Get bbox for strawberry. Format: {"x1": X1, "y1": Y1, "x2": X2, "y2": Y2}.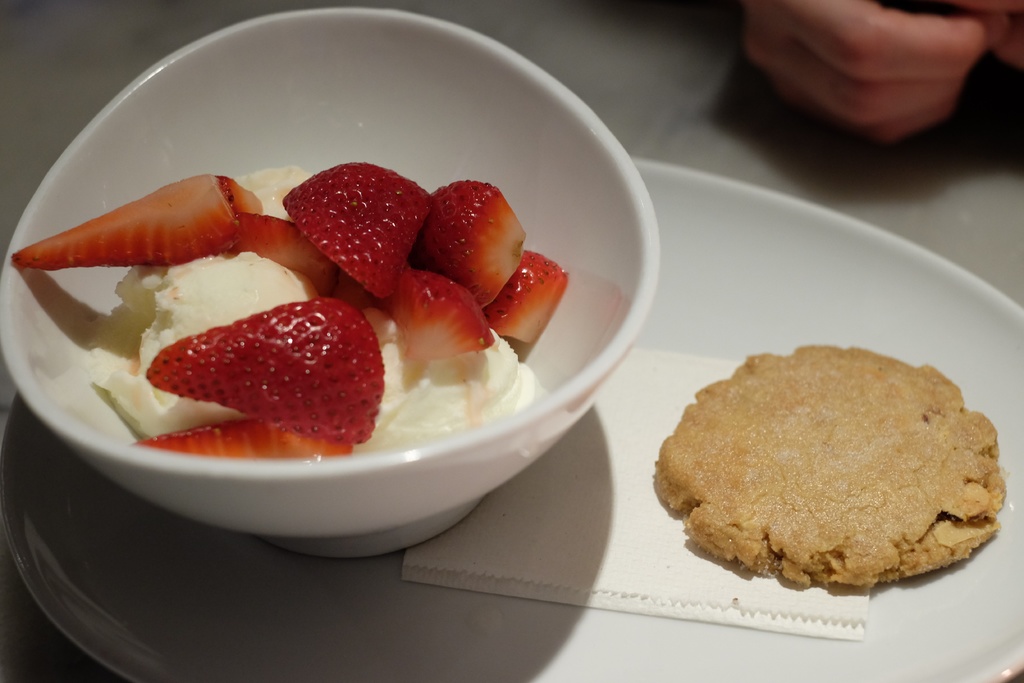
{"x1": 491, "y1": 249, "x2": 571, "y2": 345}.
